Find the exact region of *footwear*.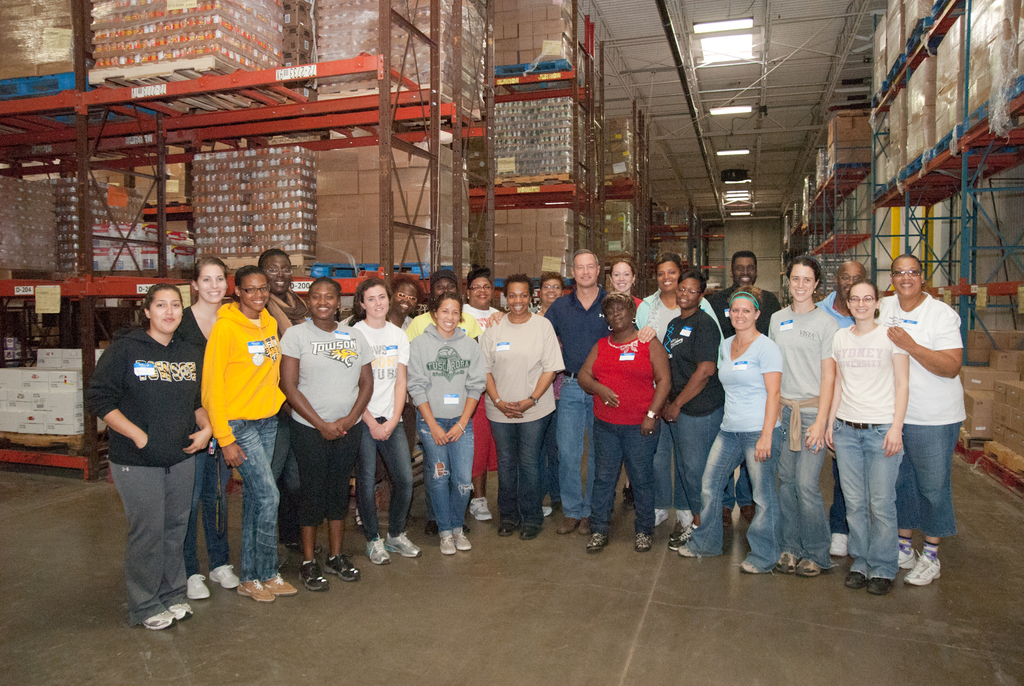
Exact region: select_region(238, 574, 277, 604).
